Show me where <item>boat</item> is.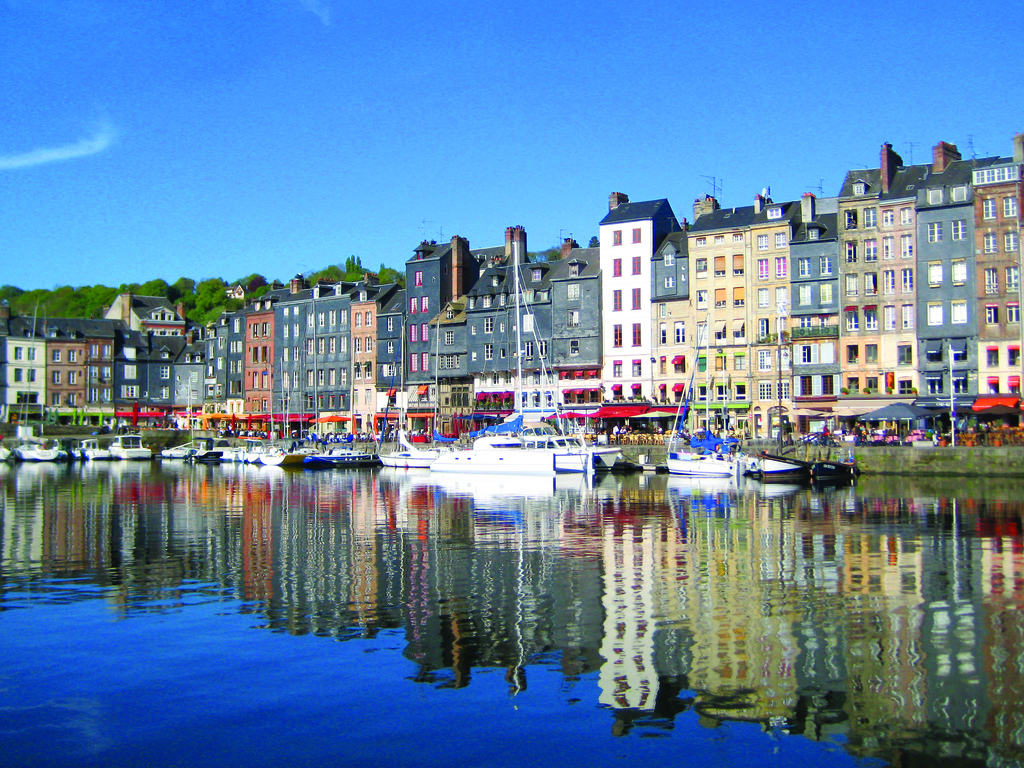
<item>boat</item> is at 14, 428, 76, 461.
